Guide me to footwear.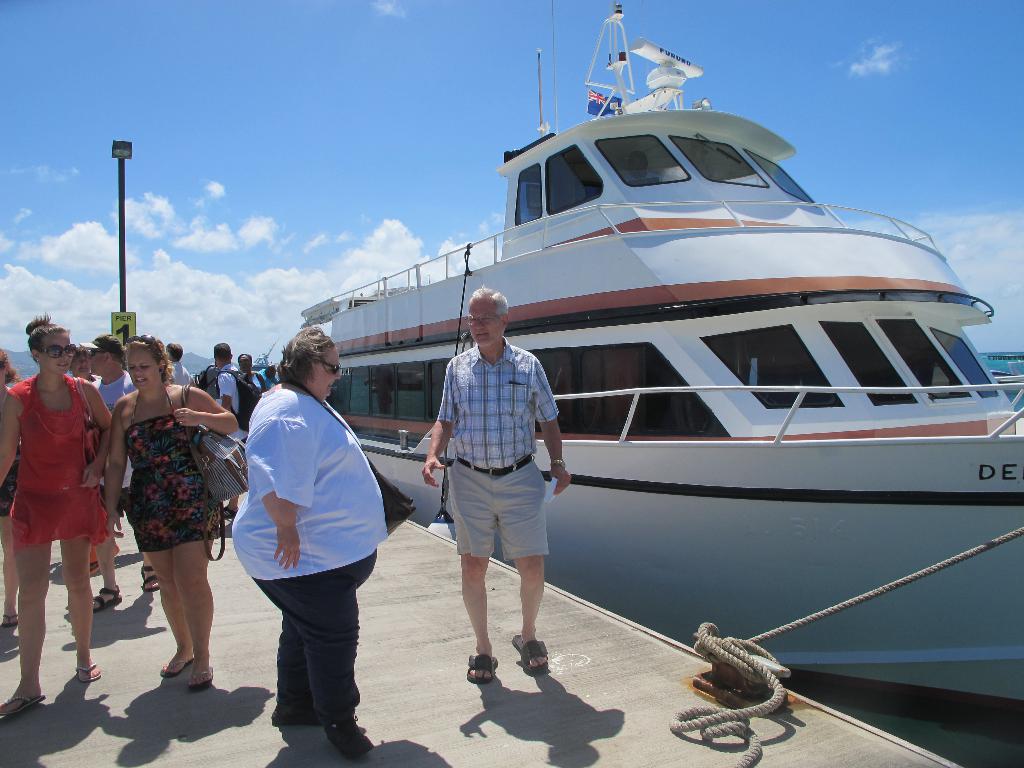
Guidance: left=0, top=611, right=26, bottom=625.
